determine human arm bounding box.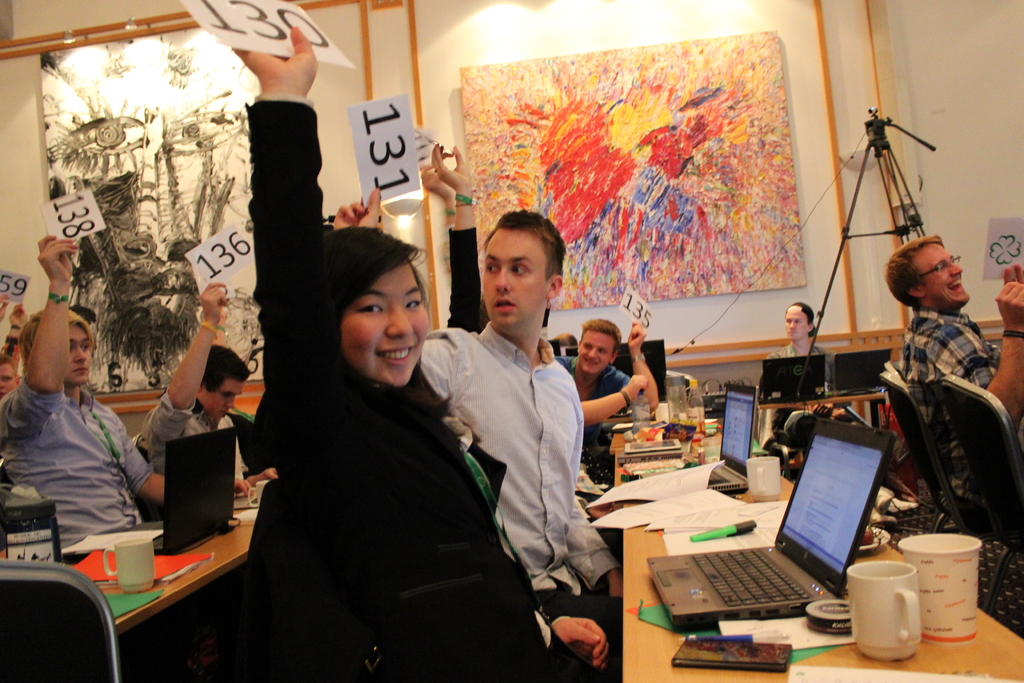
Determined: detection(416, 158, 459, 226).
